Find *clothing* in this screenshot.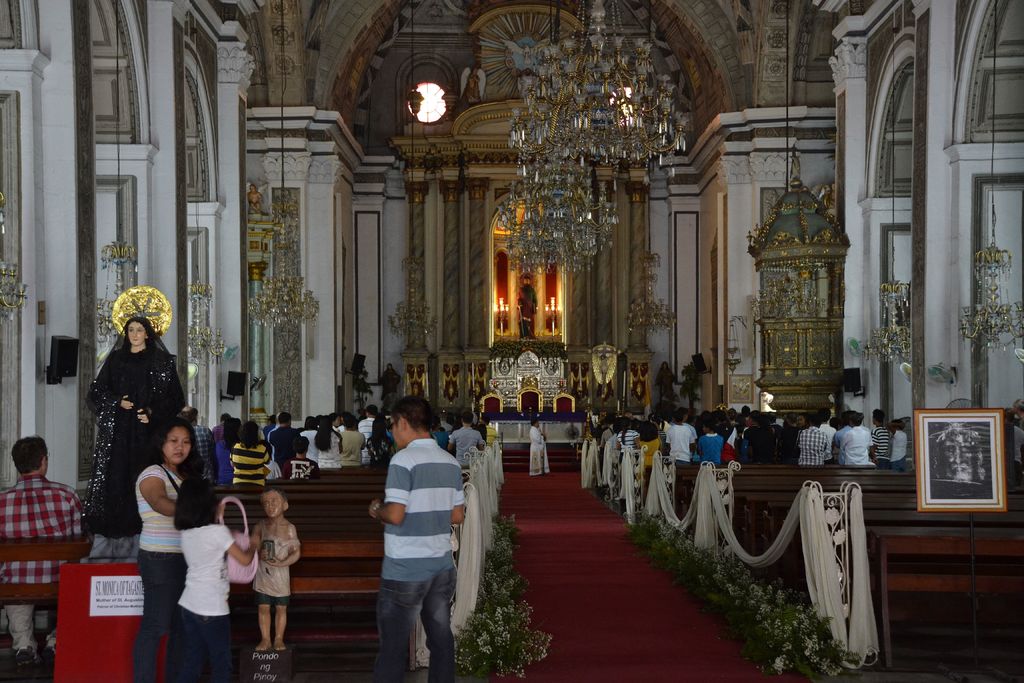
The bounding box for *clothing* is Rect(132, 465, 184, 682).
